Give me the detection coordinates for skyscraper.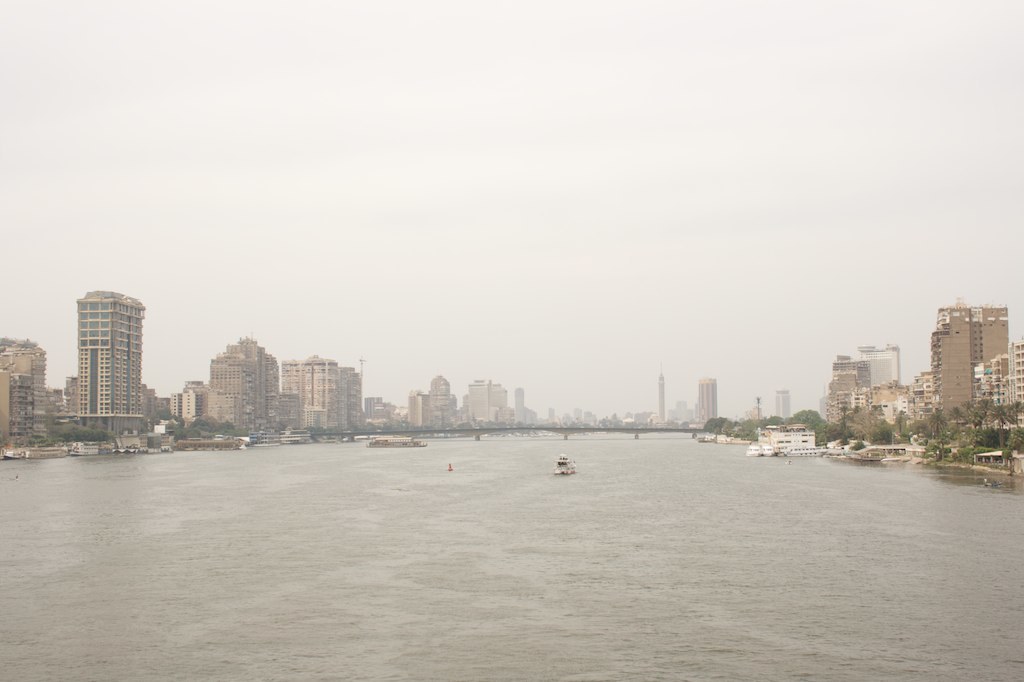
bbox=[699, 376, 717, 420].
